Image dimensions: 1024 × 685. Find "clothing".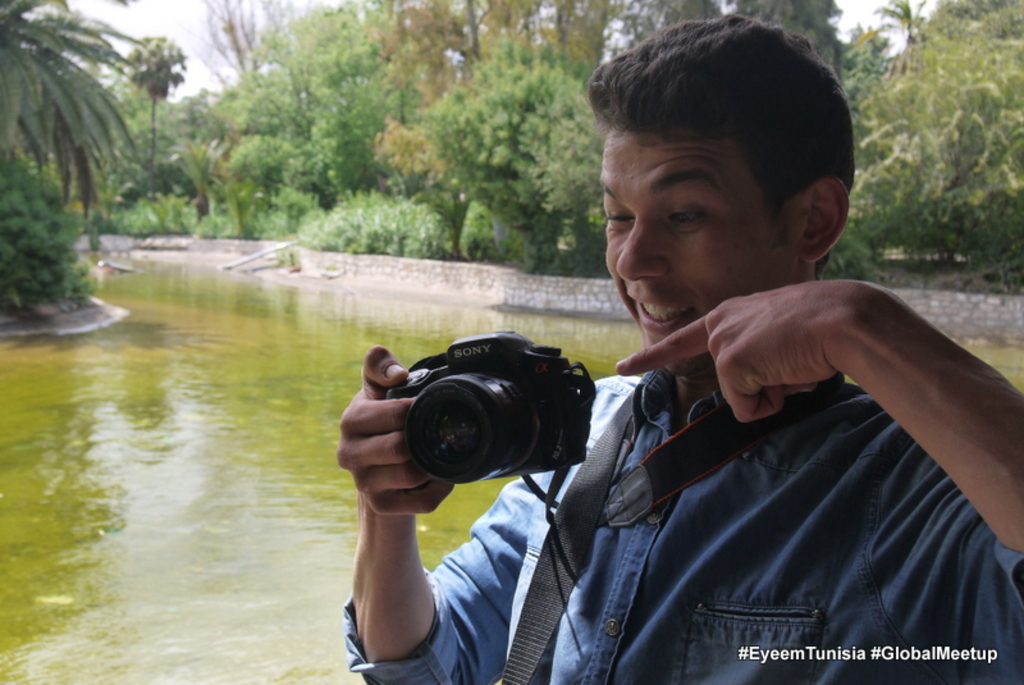
[344, 373, 1023, 684].
